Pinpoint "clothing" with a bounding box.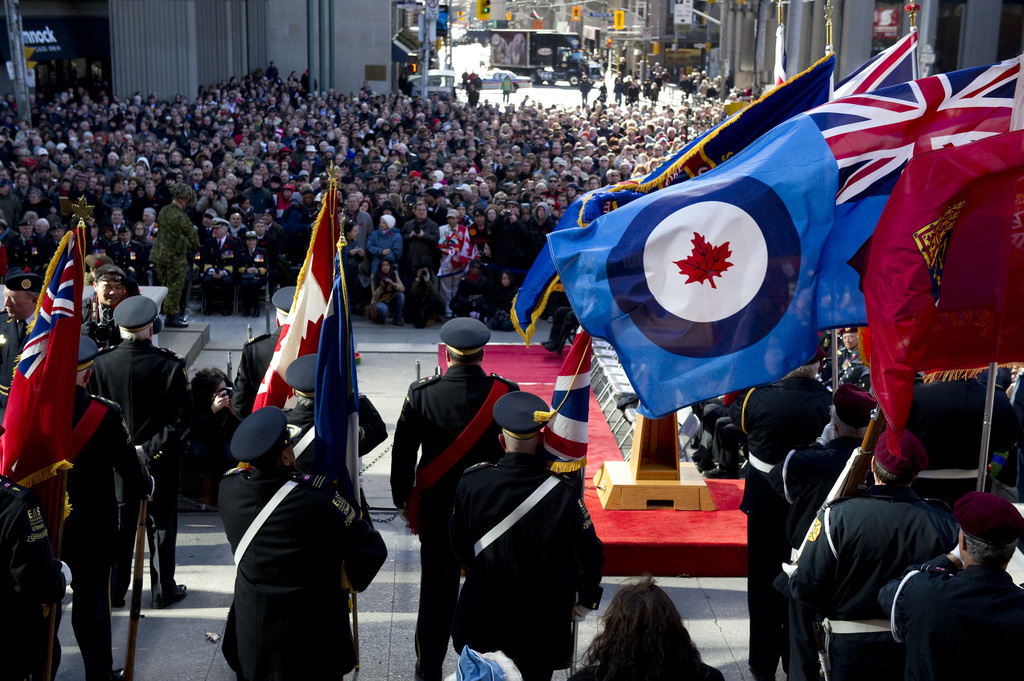
bbox(447, 457, 602, 680).
